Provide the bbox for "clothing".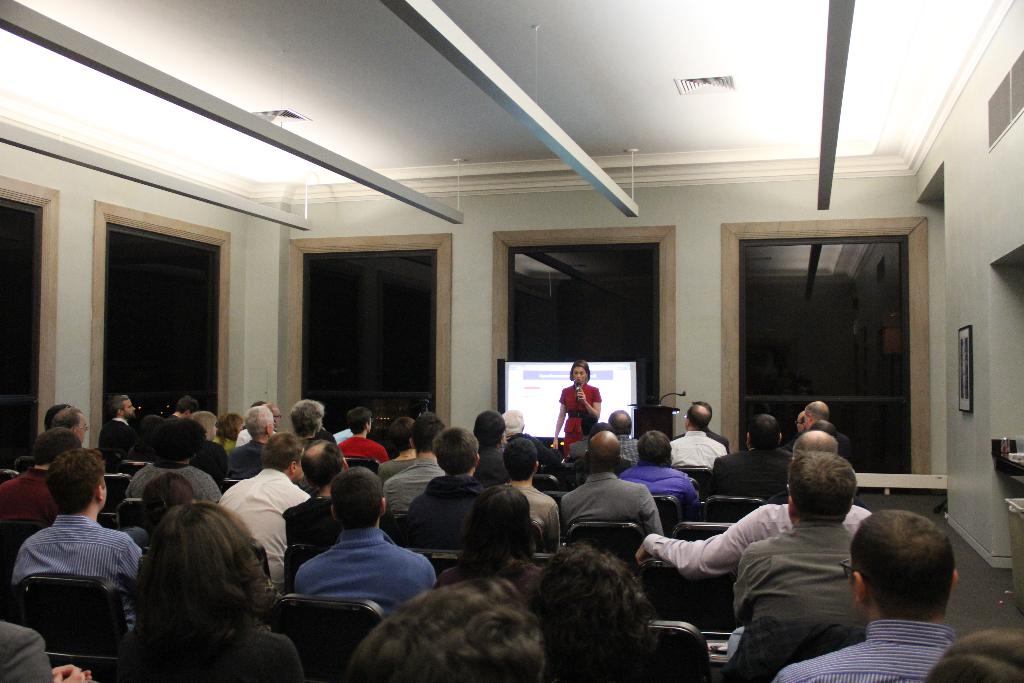
(x1=616, y1=459, x2=698, y2=500).
